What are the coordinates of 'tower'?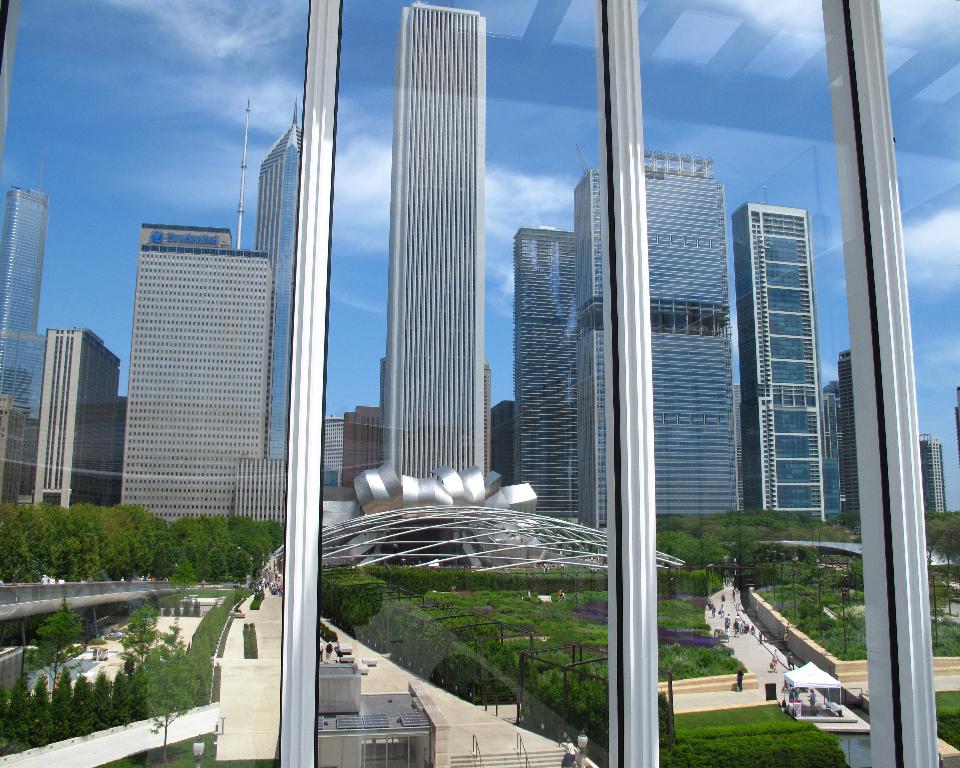
(left=835, top=346, right=861, bottom=523).
